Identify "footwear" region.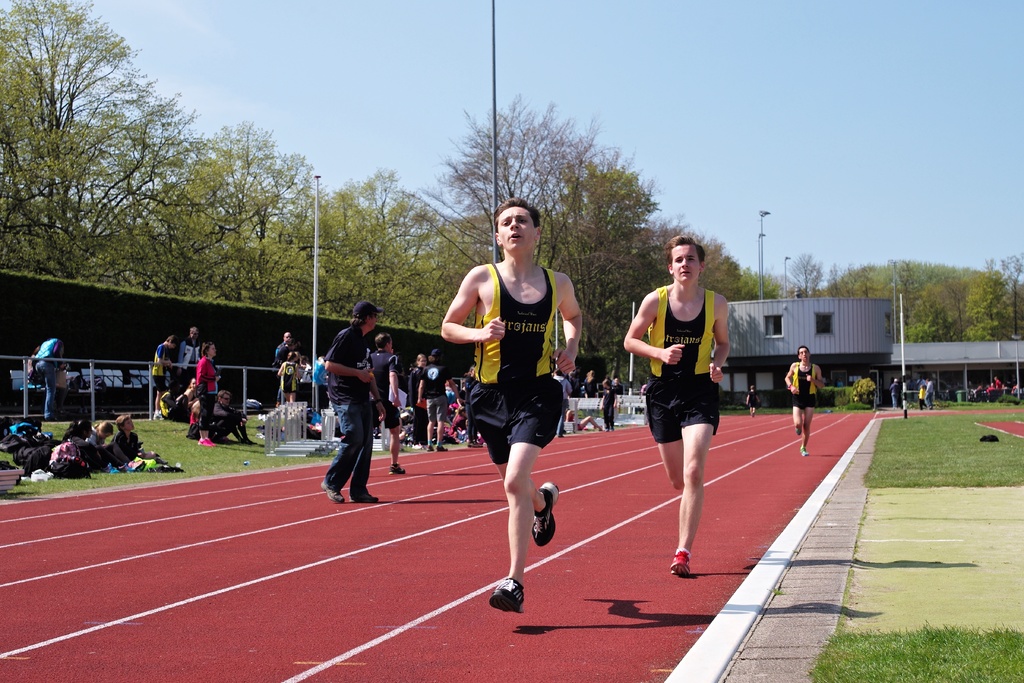
Region: {"x1": 670, "y1": 547, "x2": 692, "y2": 580}.
